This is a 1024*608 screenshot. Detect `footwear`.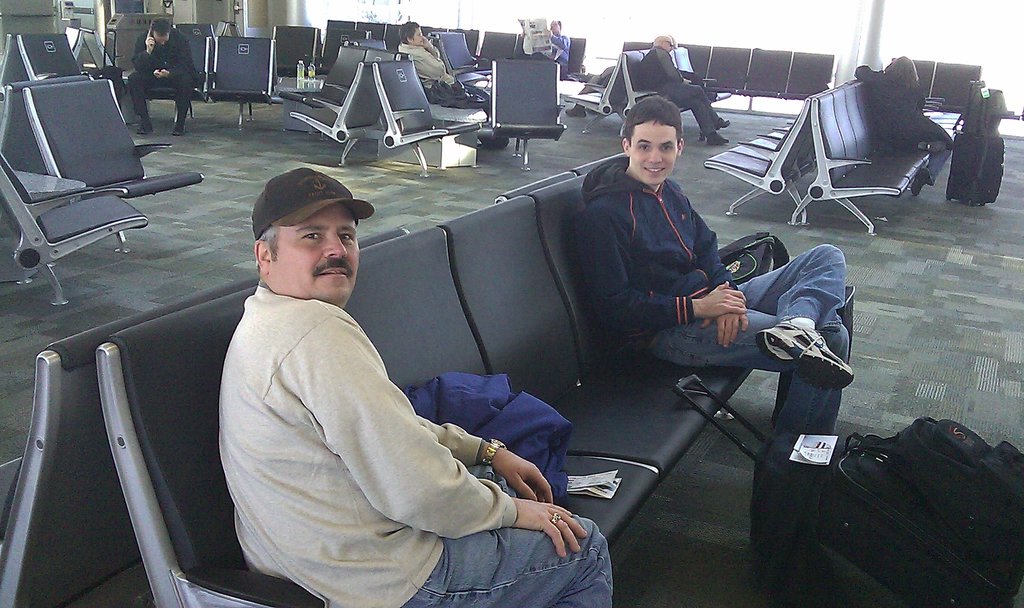
564,106,590,117.
